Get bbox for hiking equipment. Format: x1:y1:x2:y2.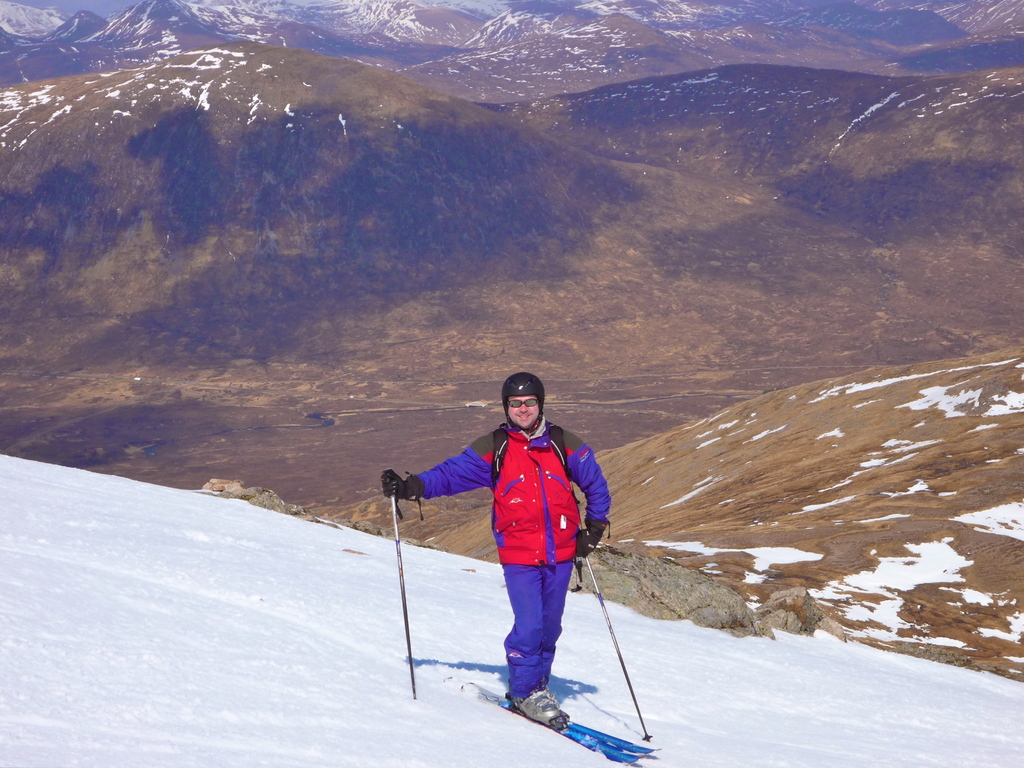
575:520:608:557.
